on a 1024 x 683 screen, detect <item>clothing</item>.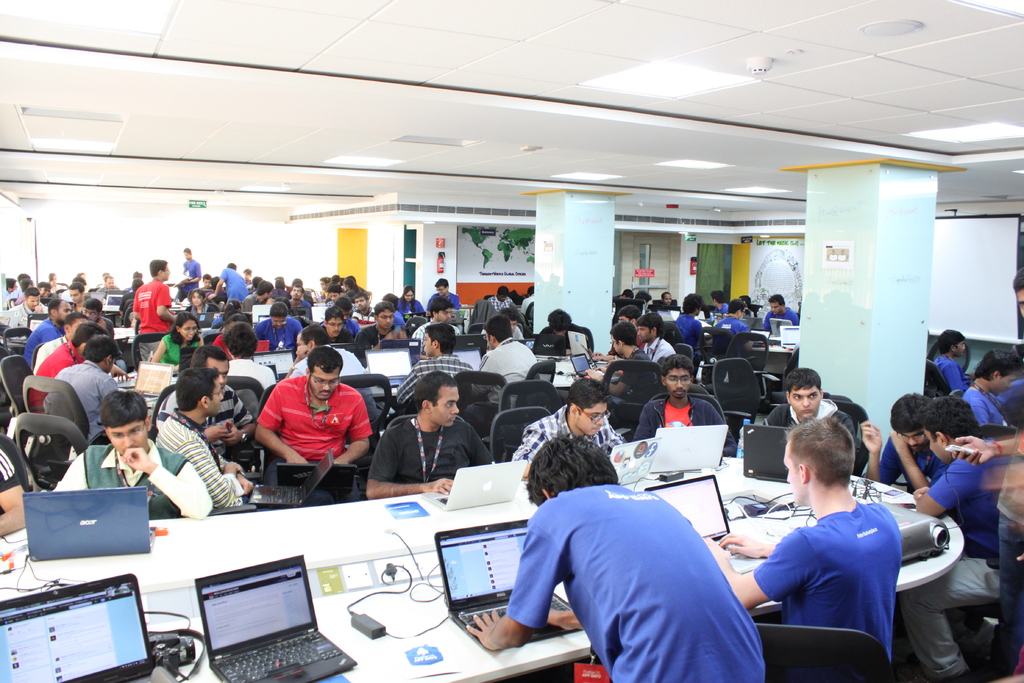
bbox=(409, 320, 461, 346).
